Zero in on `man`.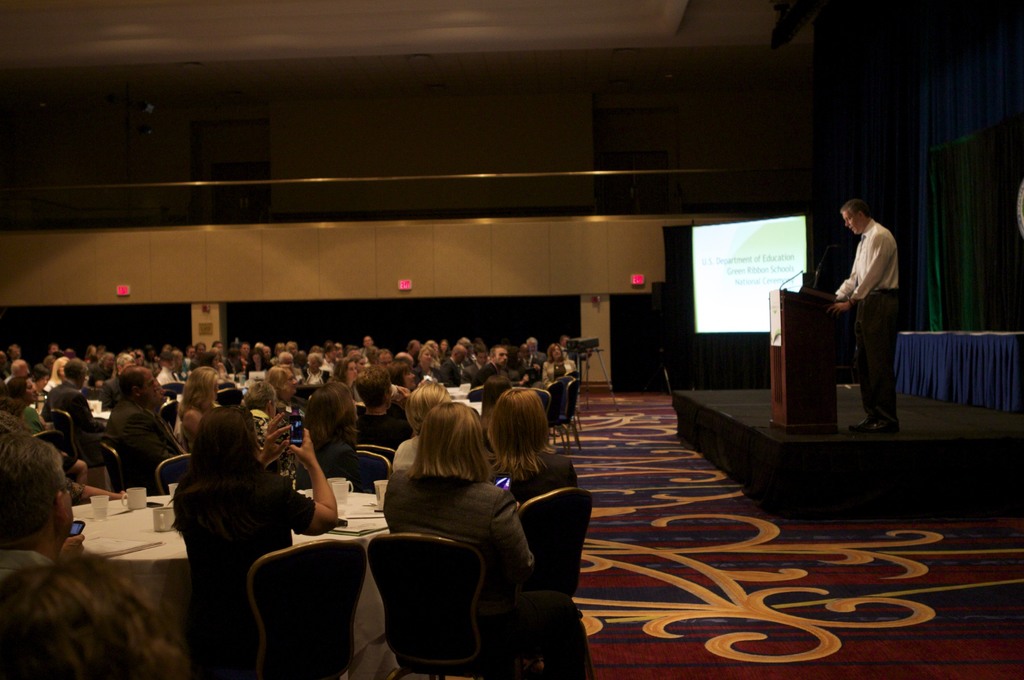
Zeroed in: box=[525, 335, 545, 358].
